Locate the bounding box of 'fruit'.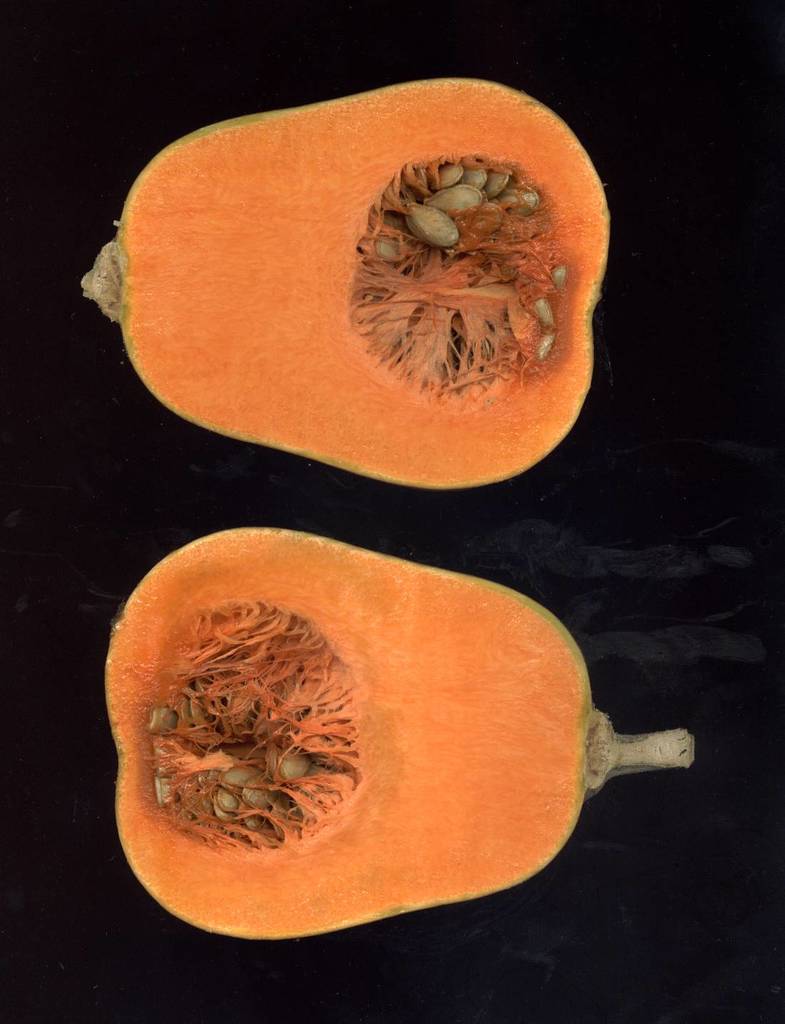
Bounding box: <bbox>78, 76, 607, 488</bbox>.
